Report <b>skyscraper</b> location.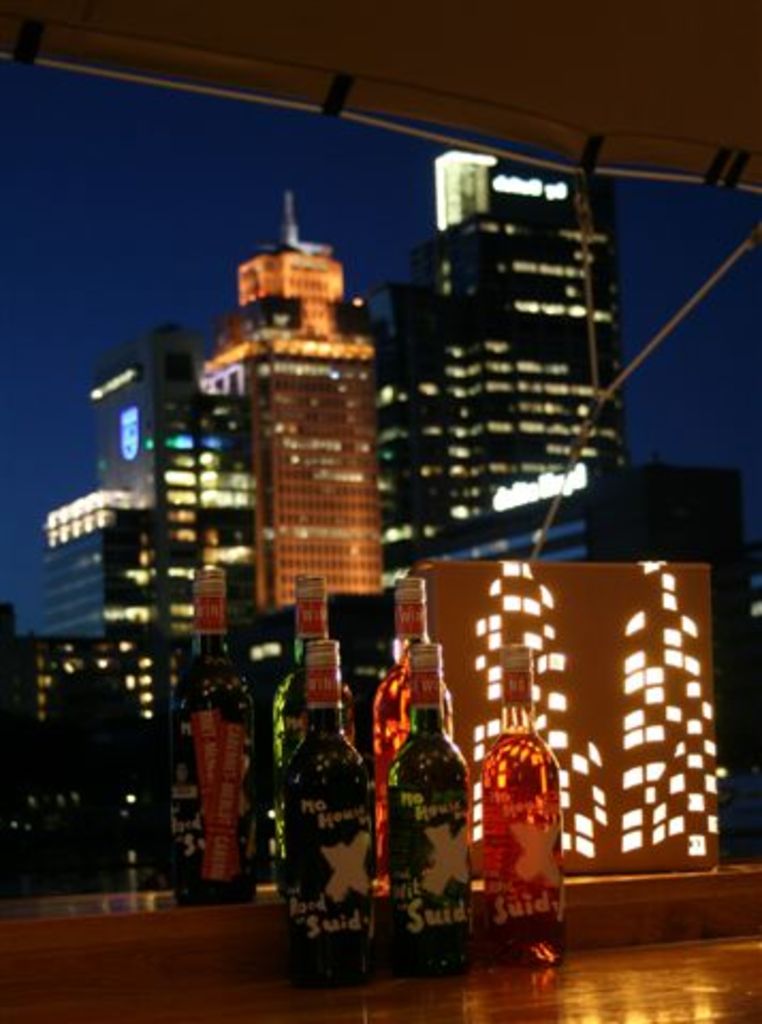
Report: {"x1": 43, "y1": 489, "x2": 158, "y2": 649}.
